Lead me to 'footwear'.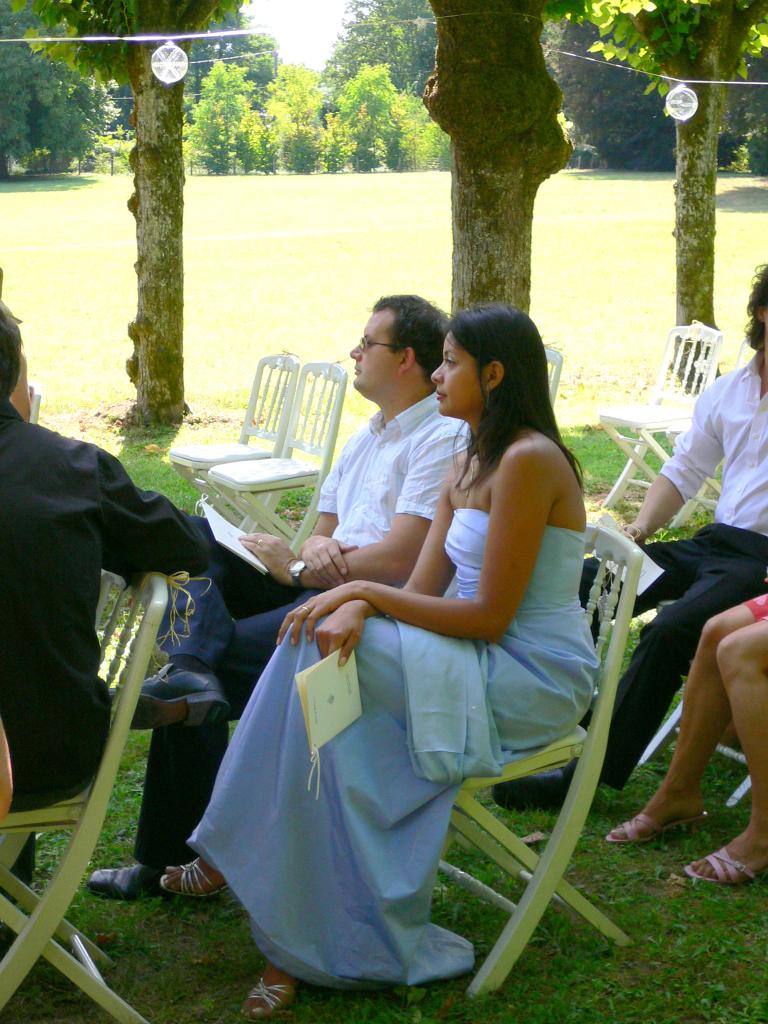
Lead to box=[604, 815, 720, 846].
